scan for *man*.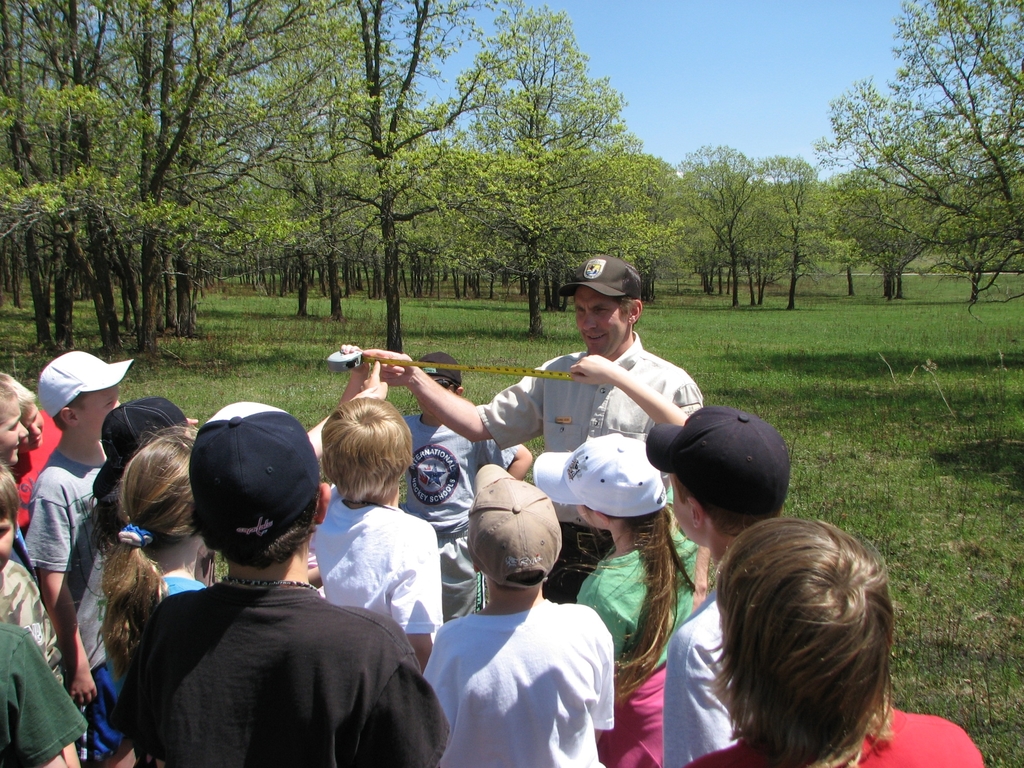
Scan result: 333:261:710:536.
